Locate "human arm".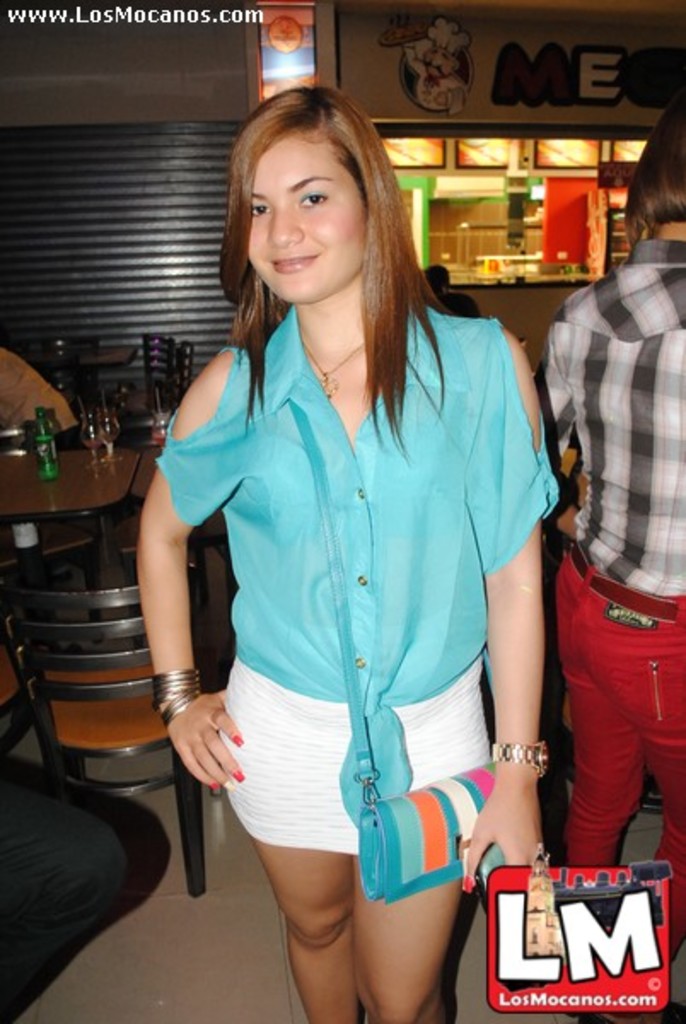
Bounding box: [119,425,210,751].
